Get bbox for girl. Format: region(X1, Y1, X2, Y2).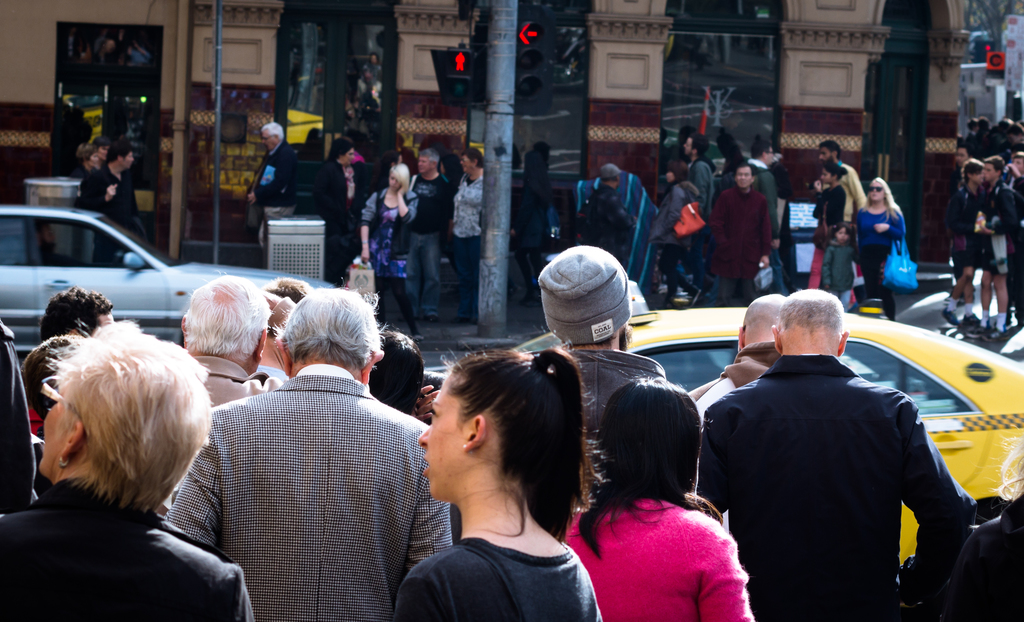
region(393, 342, 600, 619).
